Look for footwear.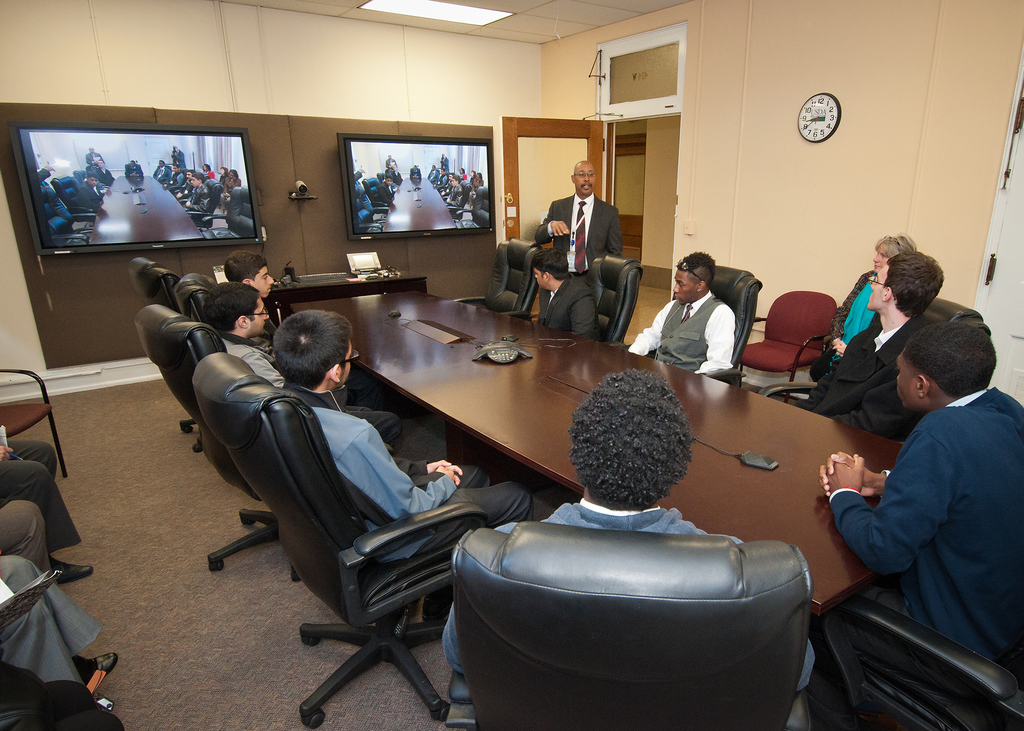
Found: l=74, t=652, r=115, b=680.
